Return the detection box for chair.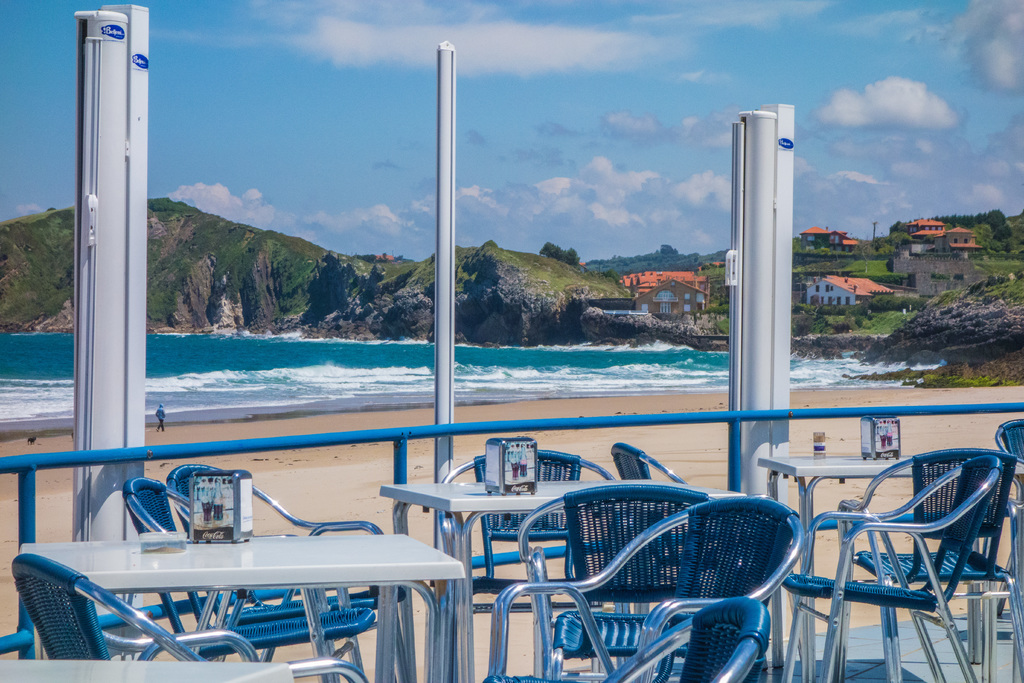
l=988, t=423, r=1023, b=511.
